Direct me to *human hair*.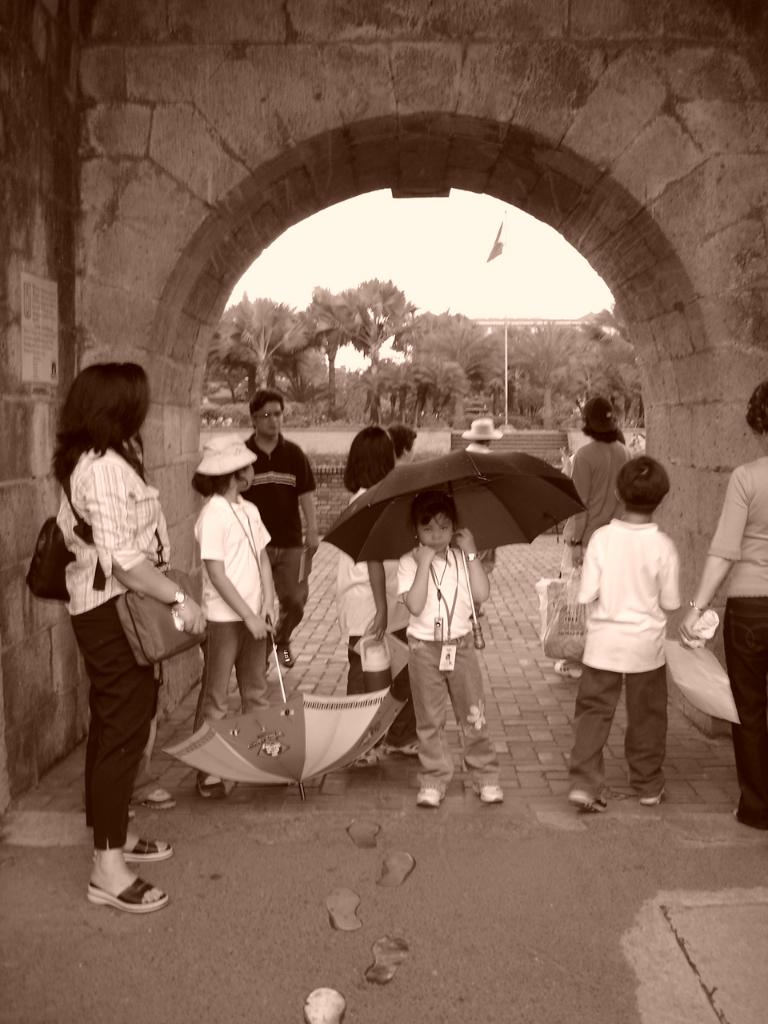
Direction: bbox=[343, 422, 400, 496].
